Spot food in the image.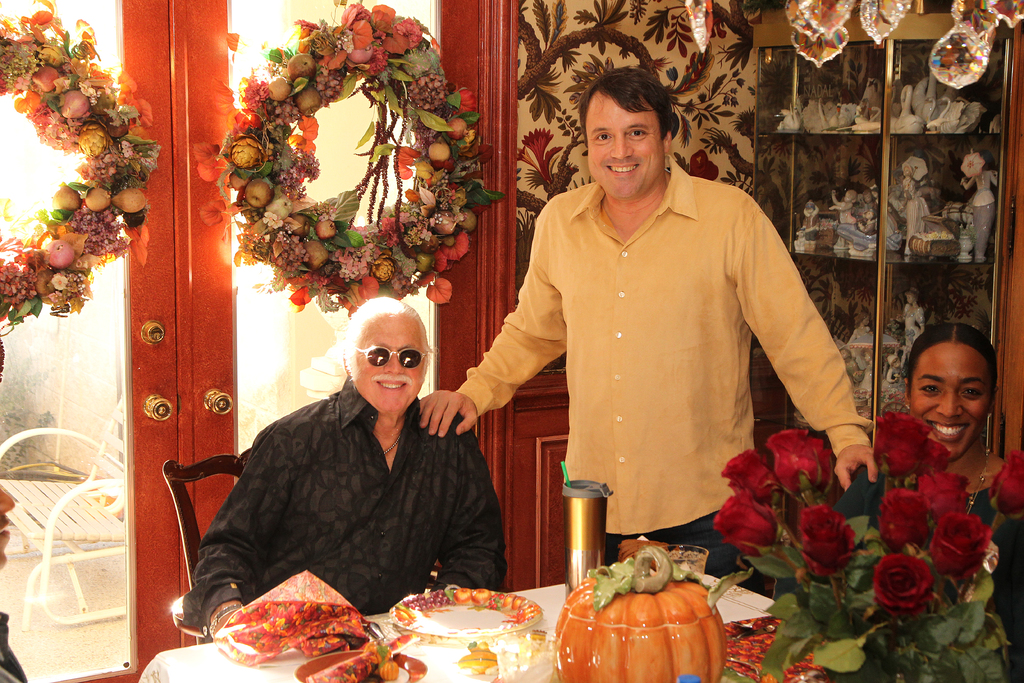
food found at [307, 637, 410, 682].
